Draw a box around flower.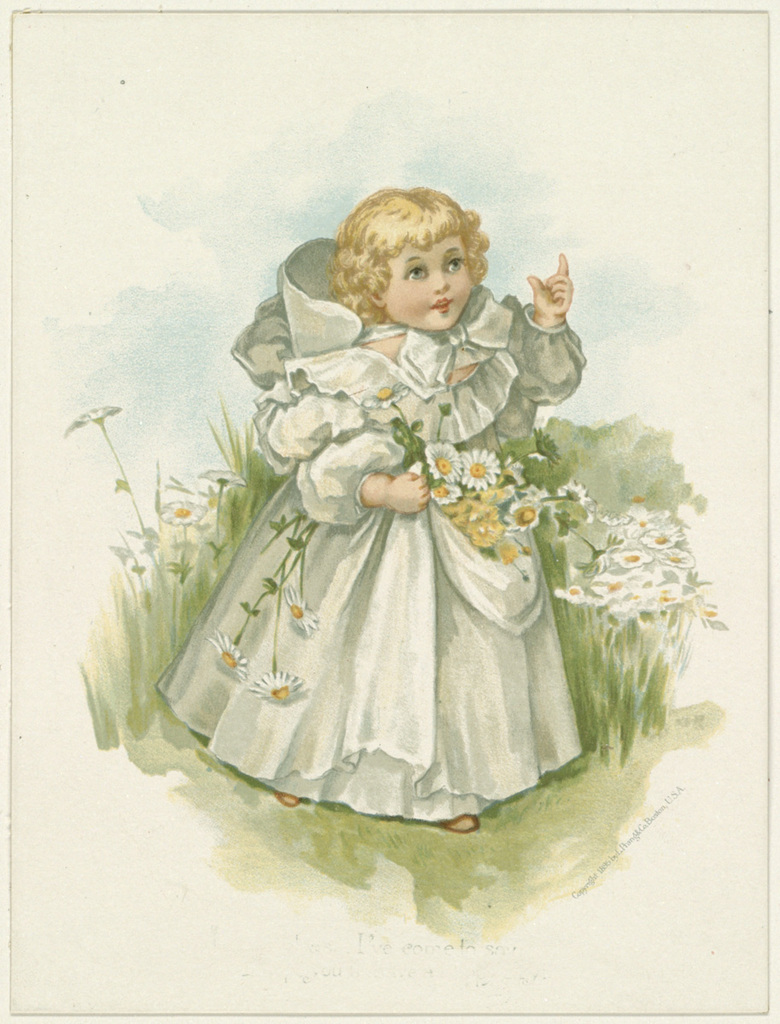
l=206, t=638, r=245, b=683.
